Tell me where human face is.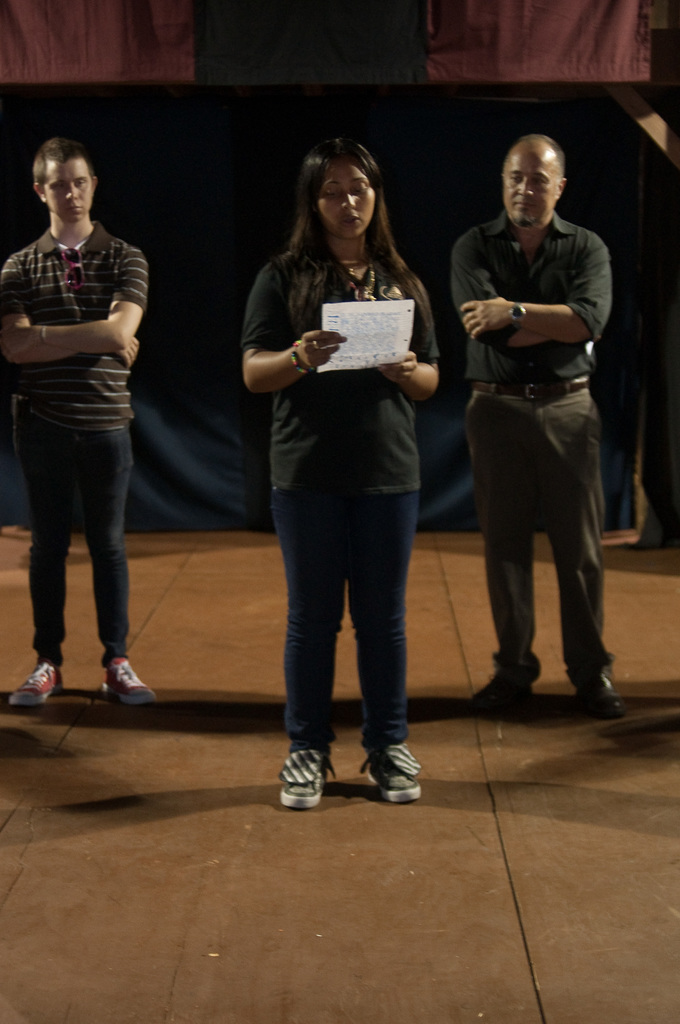
human face is at (42,149,93,228).
